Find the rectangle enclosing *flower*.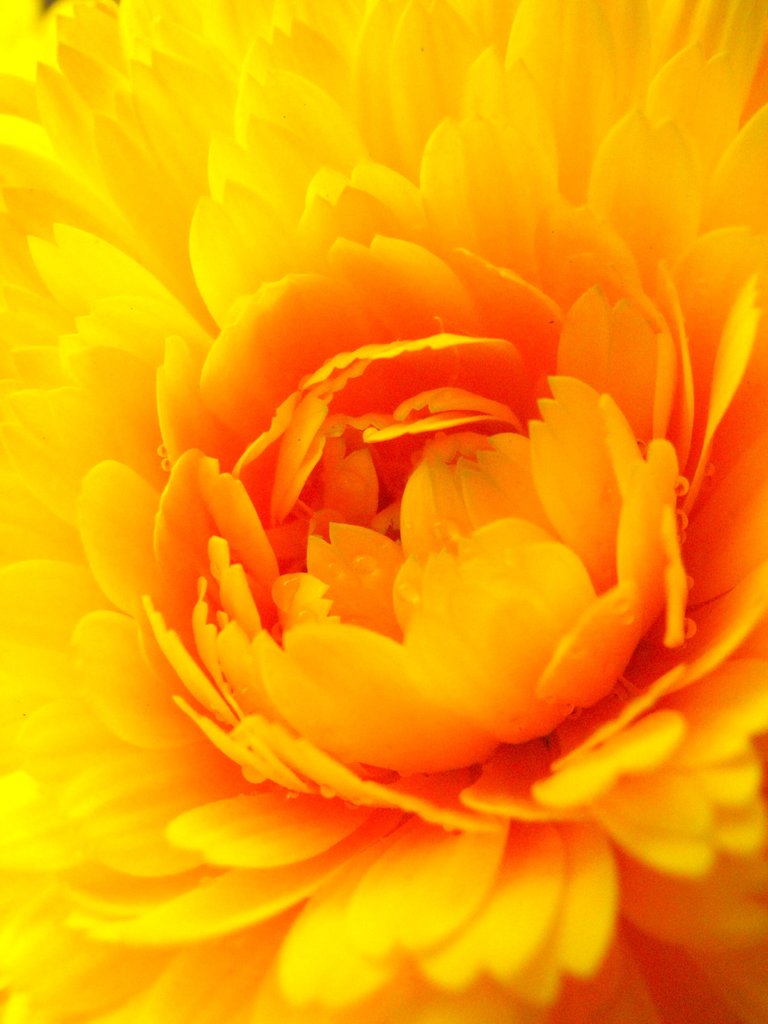
[40, 67, 753, 966].
